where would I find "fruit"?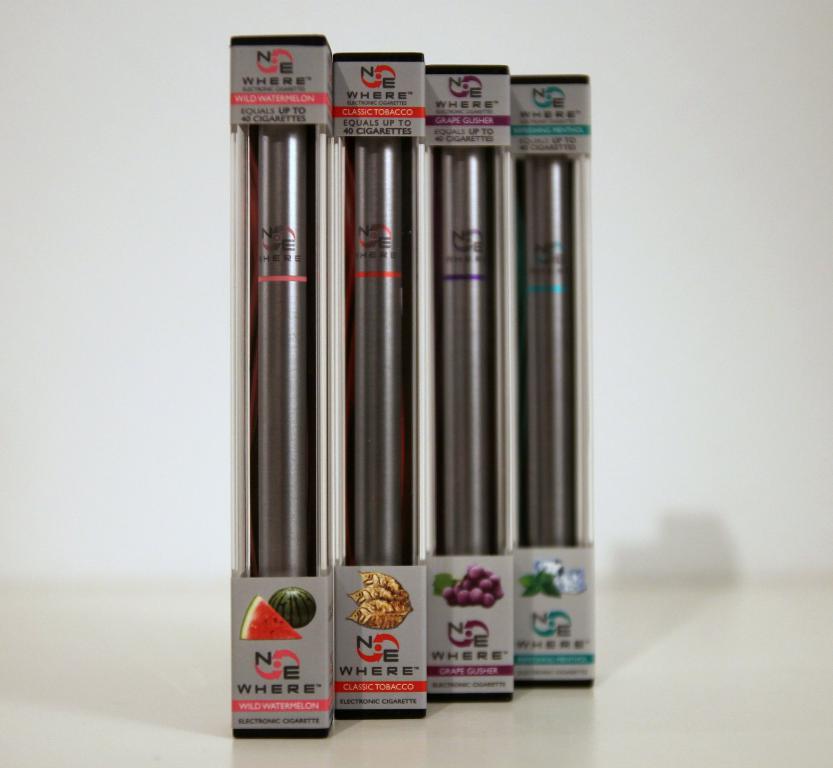
At {"left": 242, "top": 595, "right": 303, "bottom": 641}.
